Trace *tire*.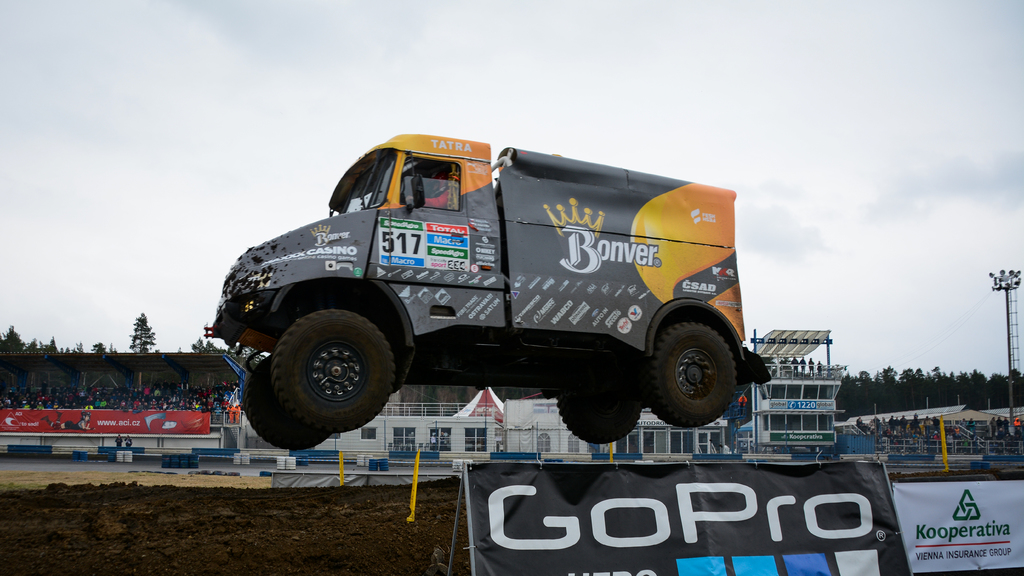
Traced to 744/457/755/461.
